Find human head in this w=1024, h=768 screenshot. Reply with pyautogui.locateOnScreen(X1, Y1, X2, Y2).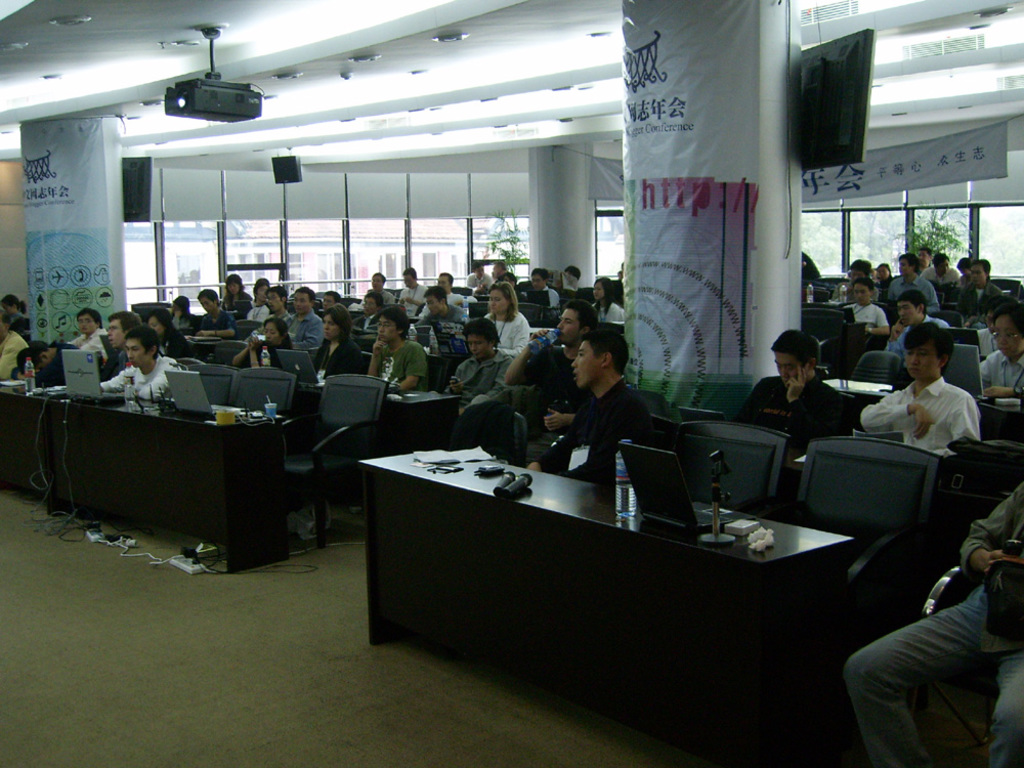
pyautogui.locateOnScreen(265, 316, 287, 347).
